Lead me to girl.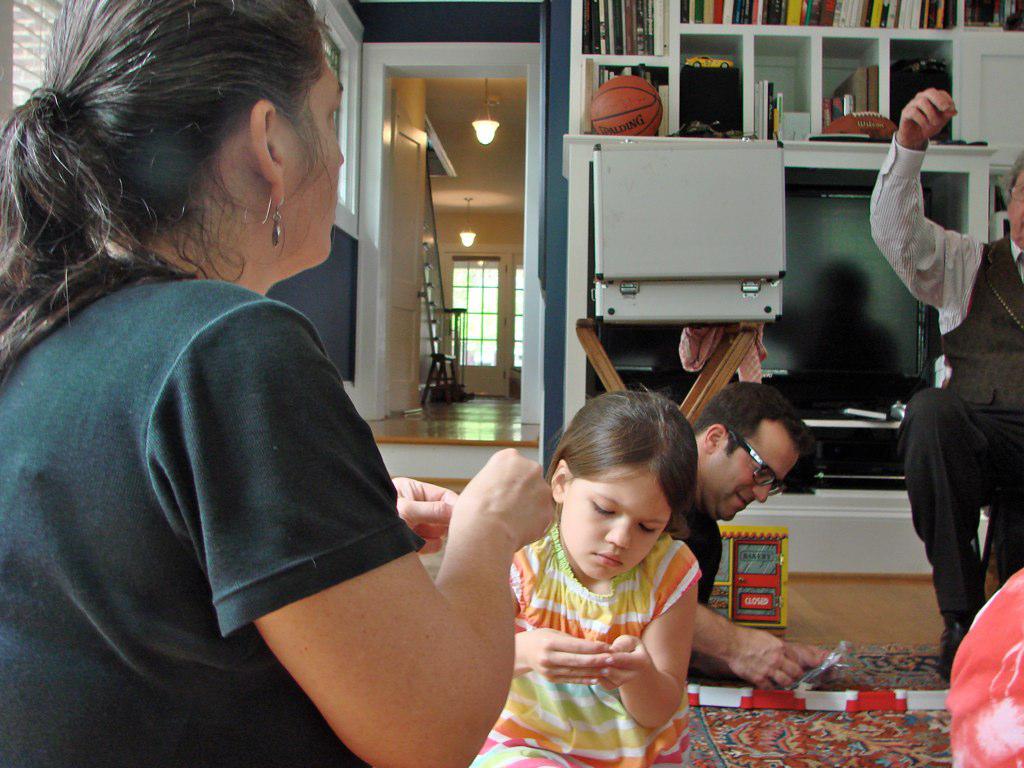
Lead to 466,388,708,767.
